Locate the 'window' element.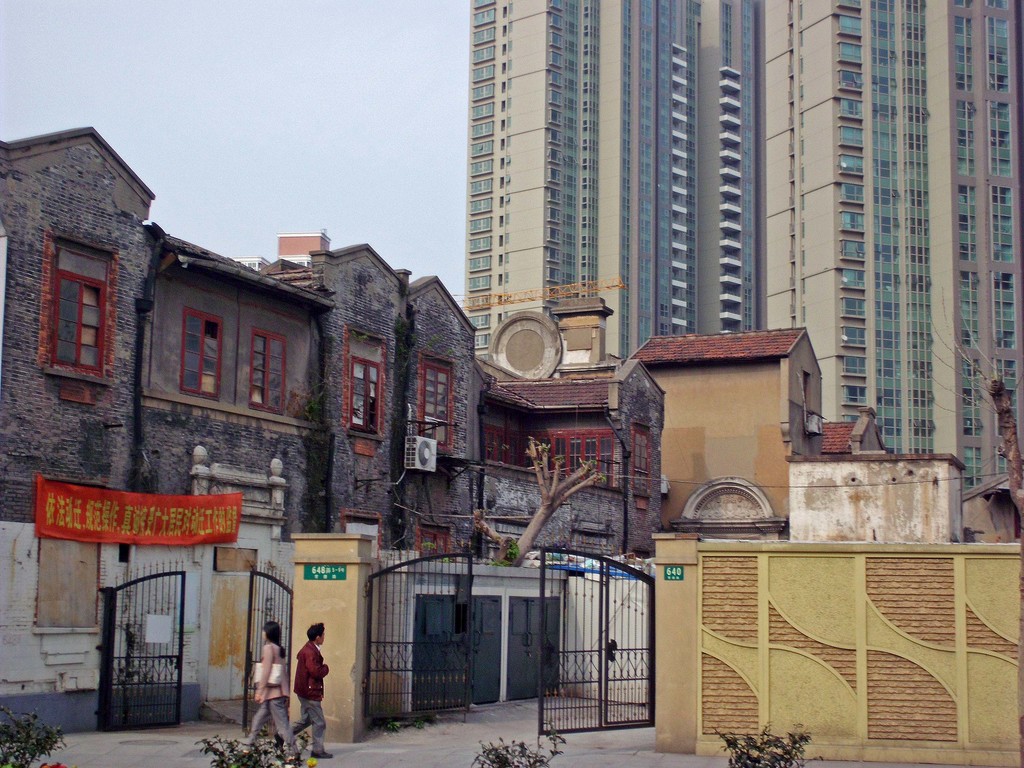
Element bbox: 473:5:494:26.
